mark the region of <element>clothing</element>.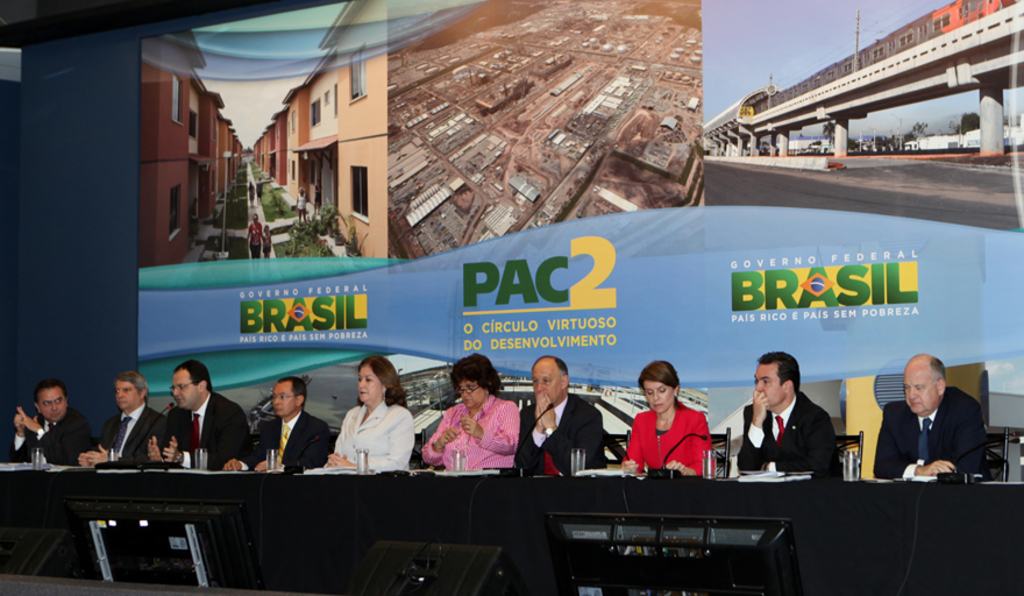
Region: <bbox>265, 235, 270, 261</bbox>.
